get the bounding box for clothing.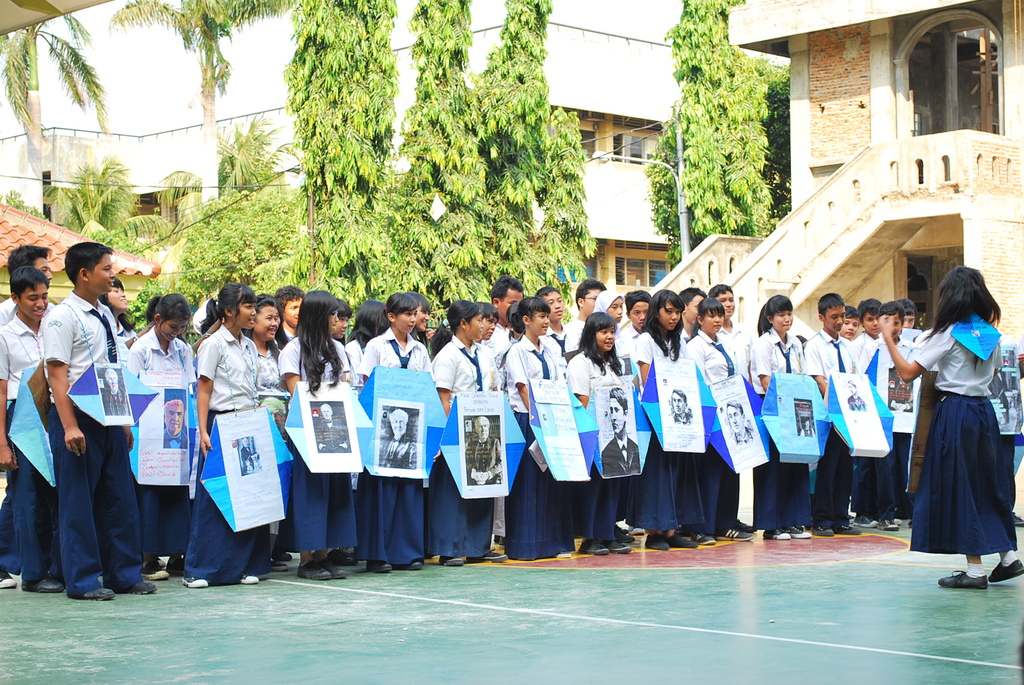
region(434, 462, 497, 554).
